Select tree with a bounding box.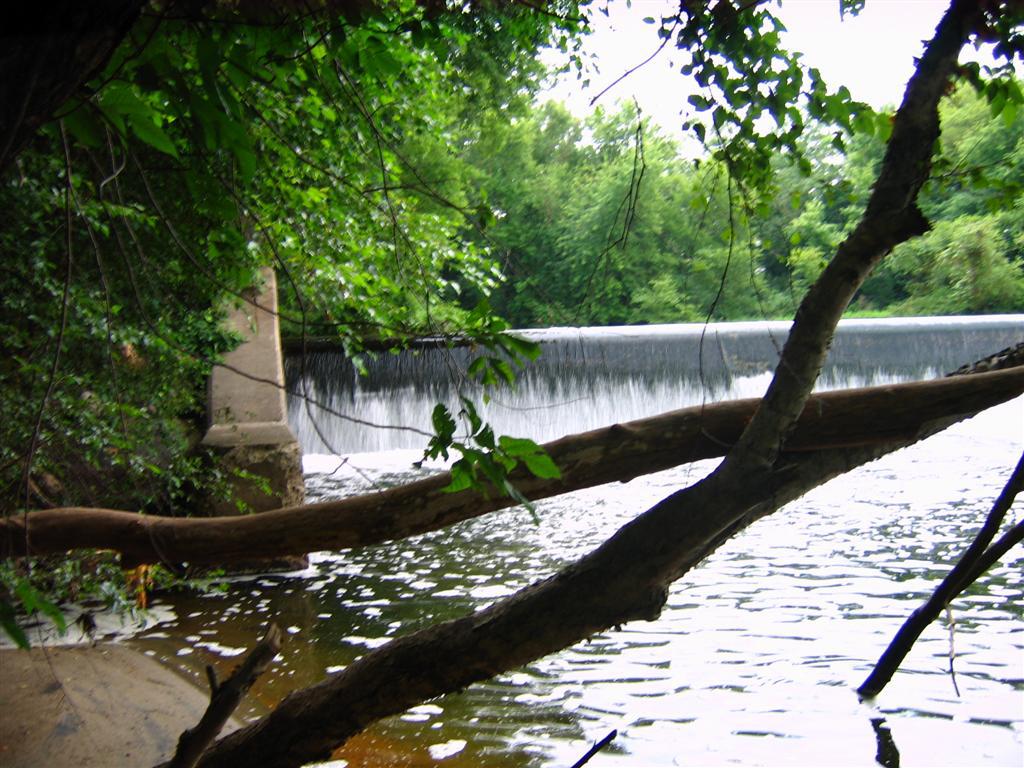
BBox(0, 0, 929, 657).
